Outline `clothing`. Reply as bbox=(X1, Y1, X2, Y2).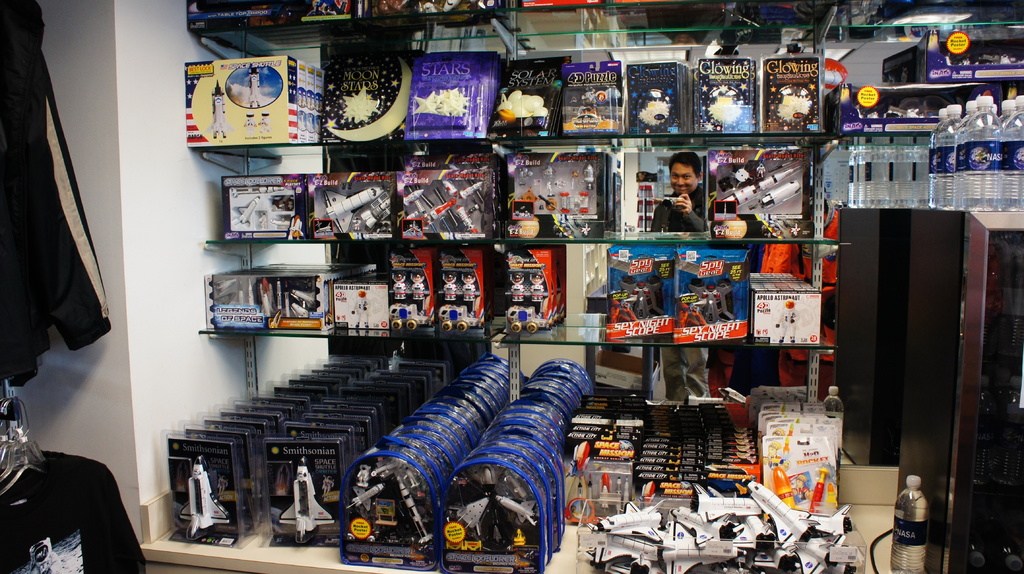
bbox=(650, 187, 708, 233).
